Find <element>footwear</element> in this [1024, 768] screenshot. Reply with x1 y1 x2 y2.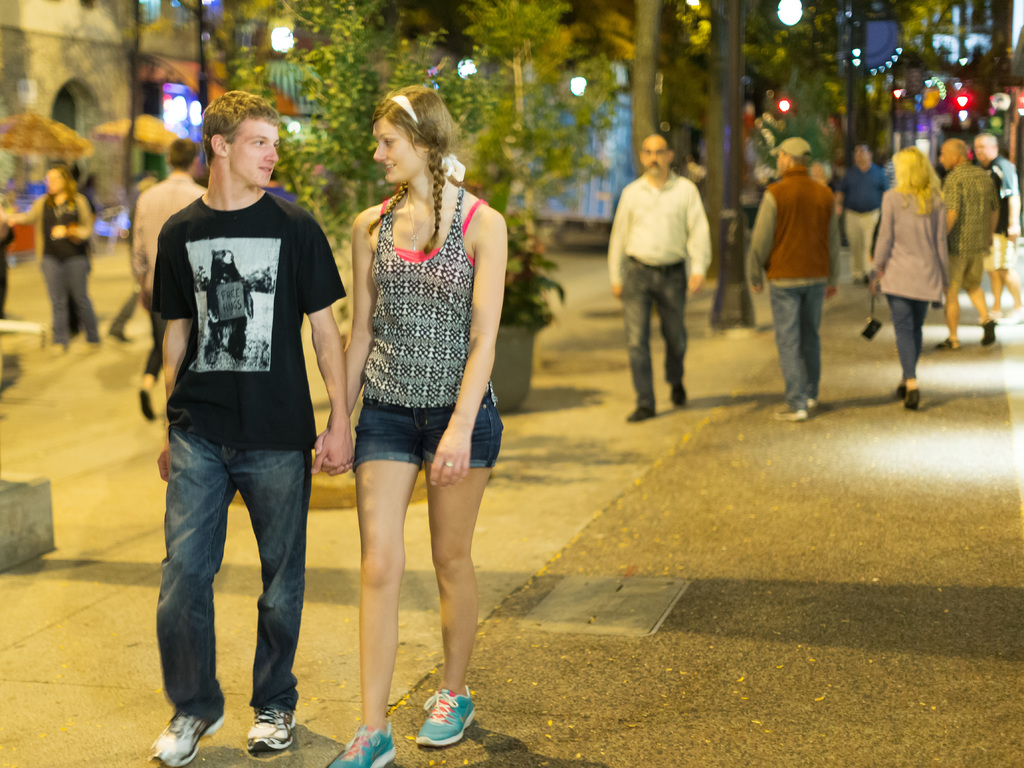
1007 304 1023 323.
